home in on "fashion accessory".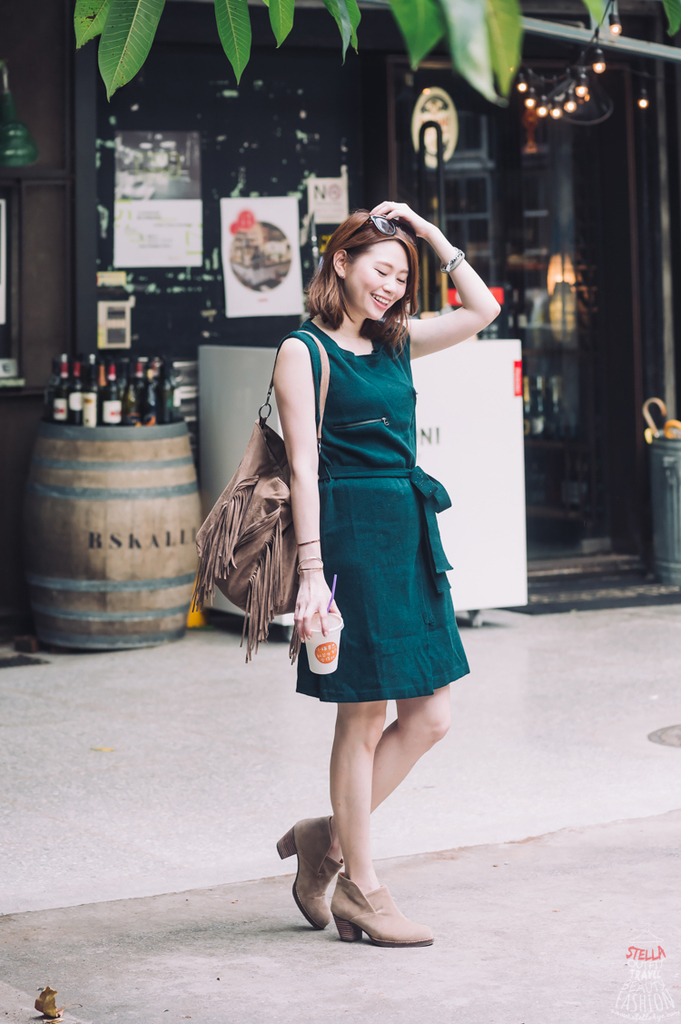
Homed in at BBox(272, 820, 348, 931).
